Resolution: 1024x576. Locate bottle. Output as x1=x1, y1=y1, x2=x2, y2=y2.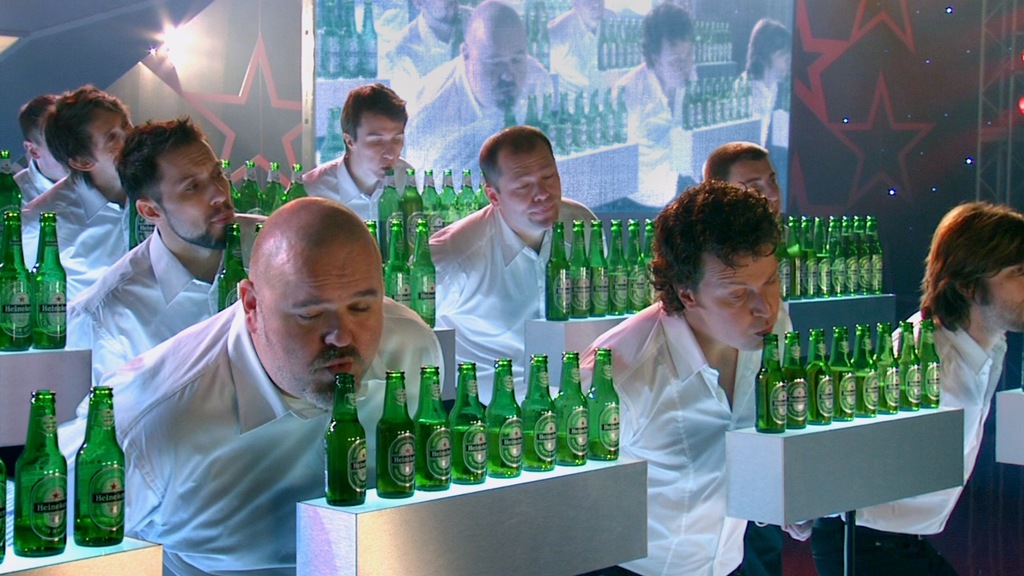
x1=213, y1=158, x2=236, y2=204.
